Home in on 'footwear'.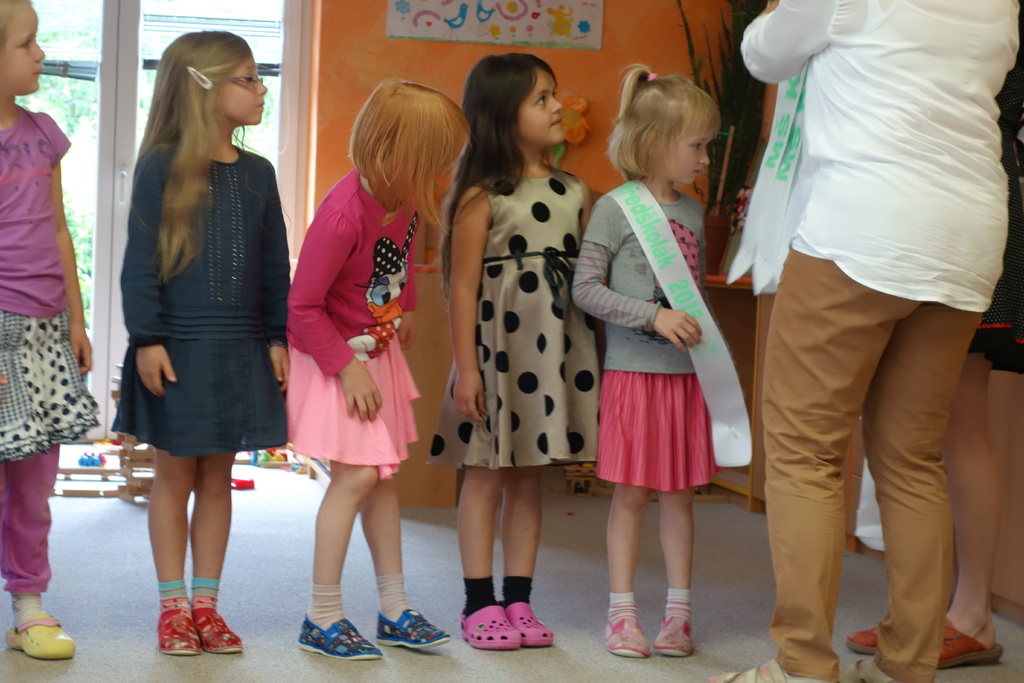
Homed in at (936,620,1004,668).
